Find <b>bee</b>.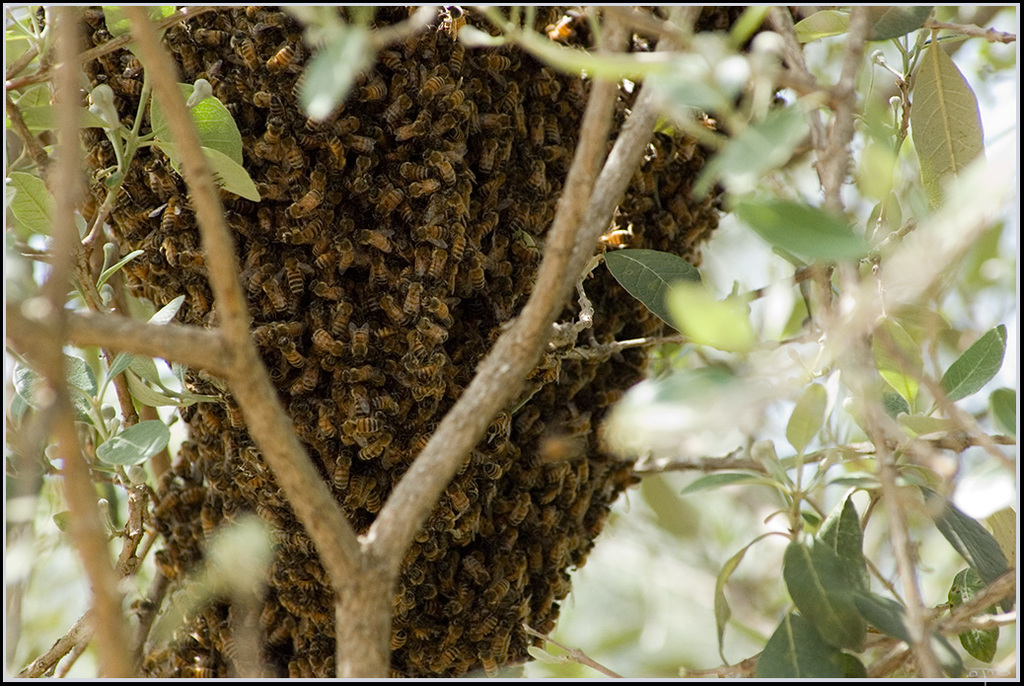
463,257,492,295.
